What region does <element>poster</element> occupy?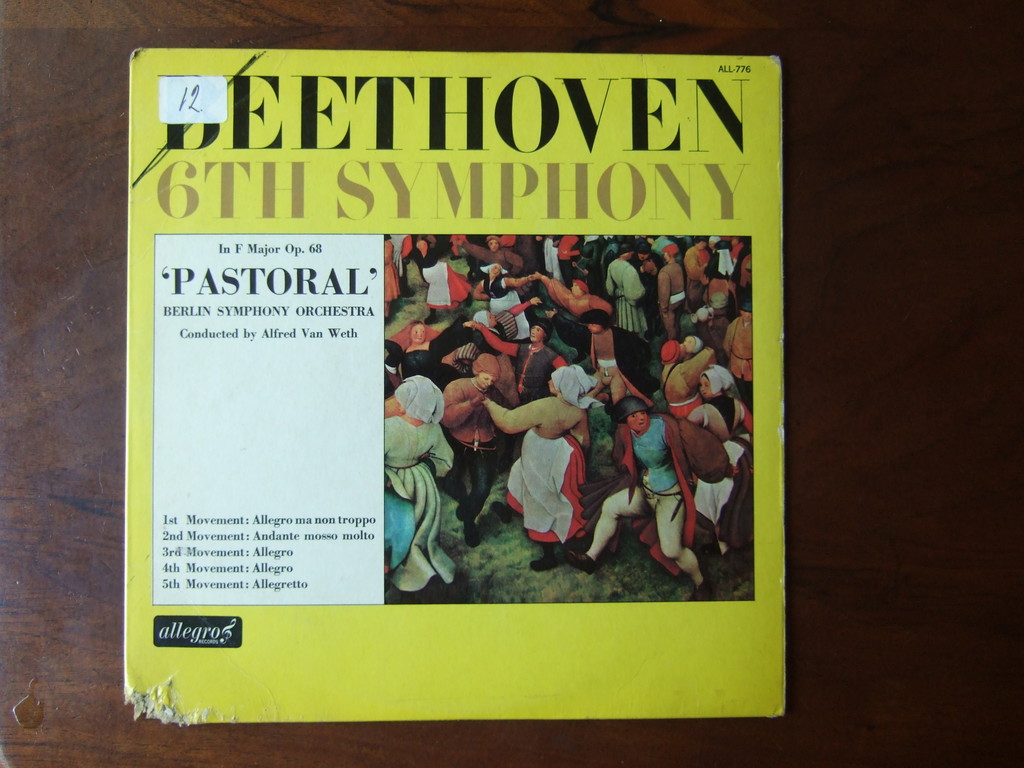
(left=123, top=44, right=786, bottom=730).
